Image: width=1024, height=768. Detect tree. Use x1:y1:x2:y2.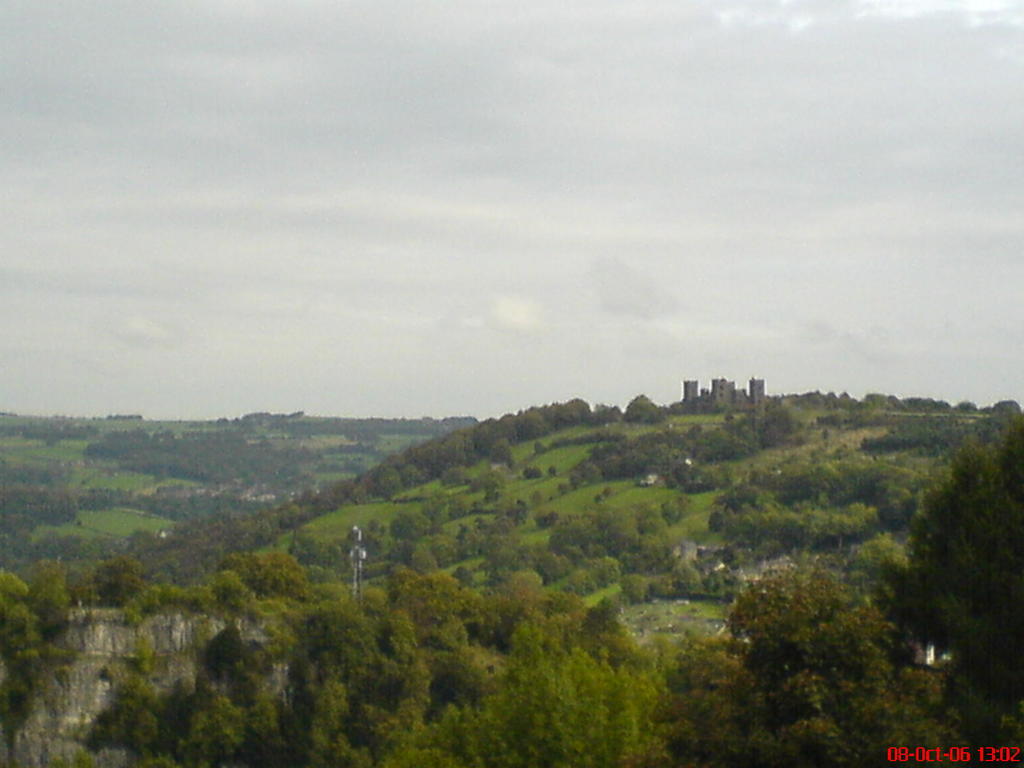
644:563:956:764.
